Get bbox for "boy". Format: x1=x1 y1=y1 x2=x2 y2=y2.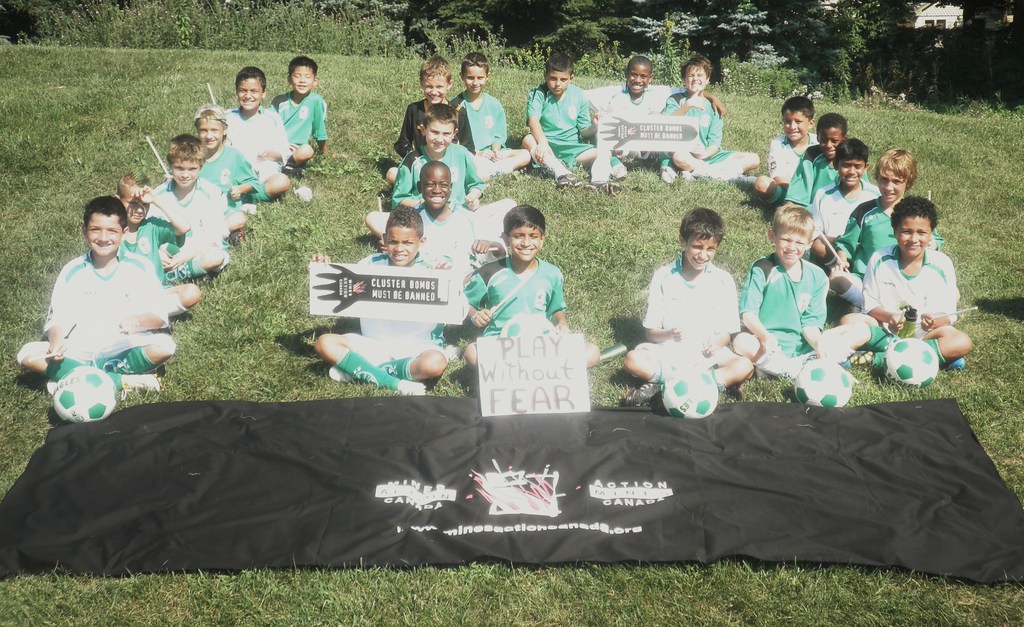
x1=529 y1=54 x2=608 y2=186.
